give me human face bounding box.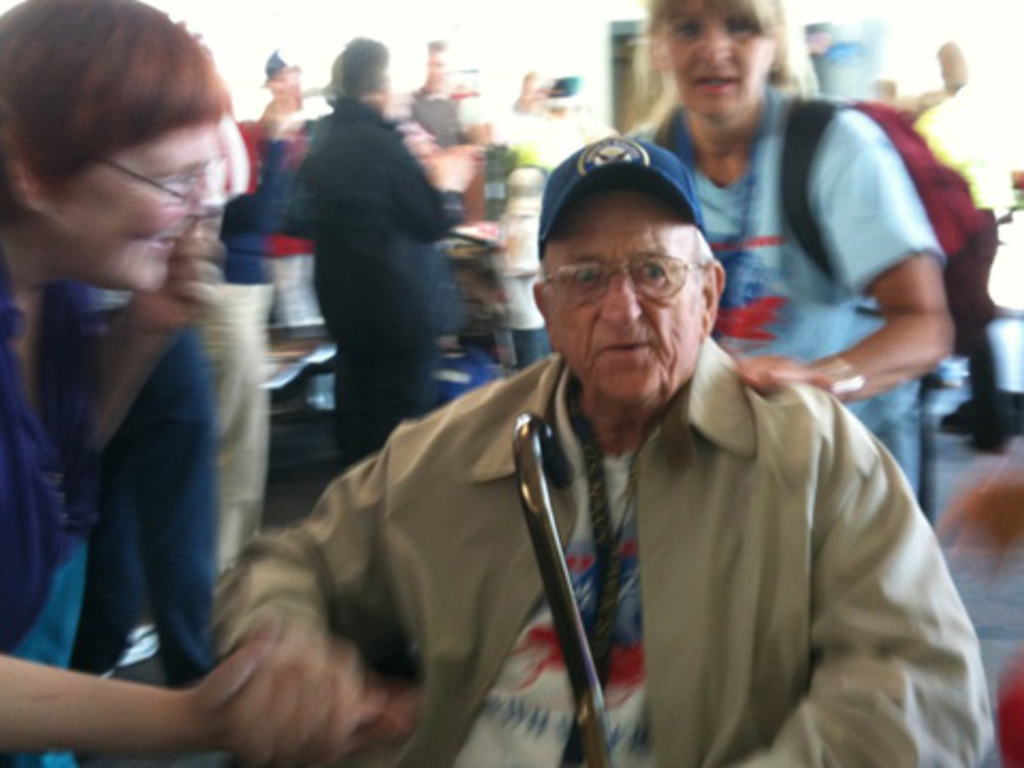
<region>663, 2, 772, 113</region>.
